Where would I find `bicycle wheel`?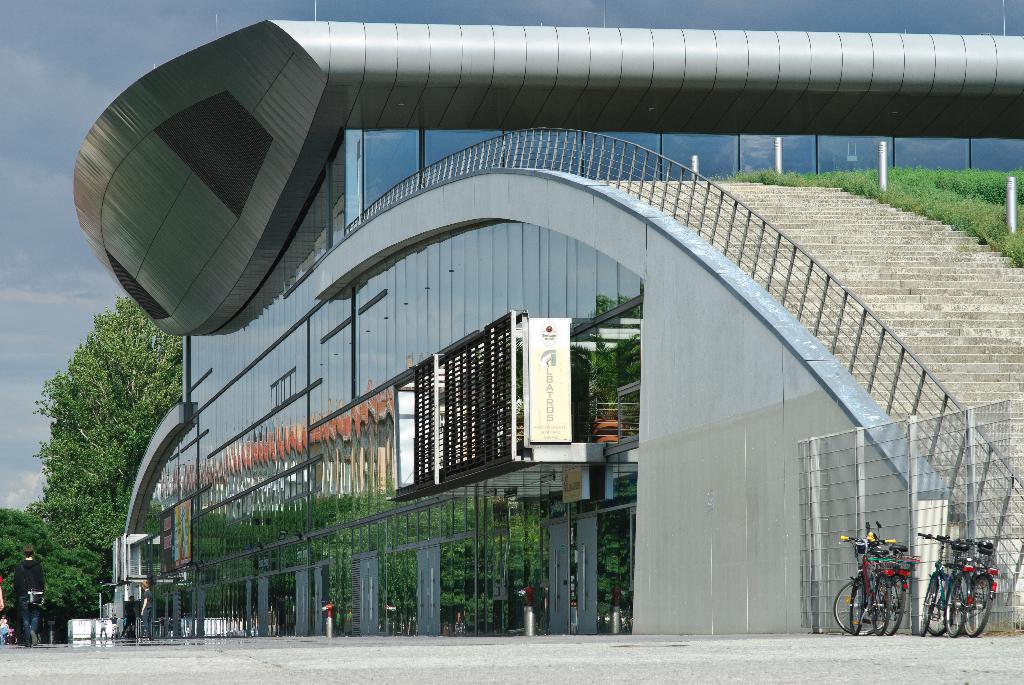
At bbox(831, 572, 881, 639).
